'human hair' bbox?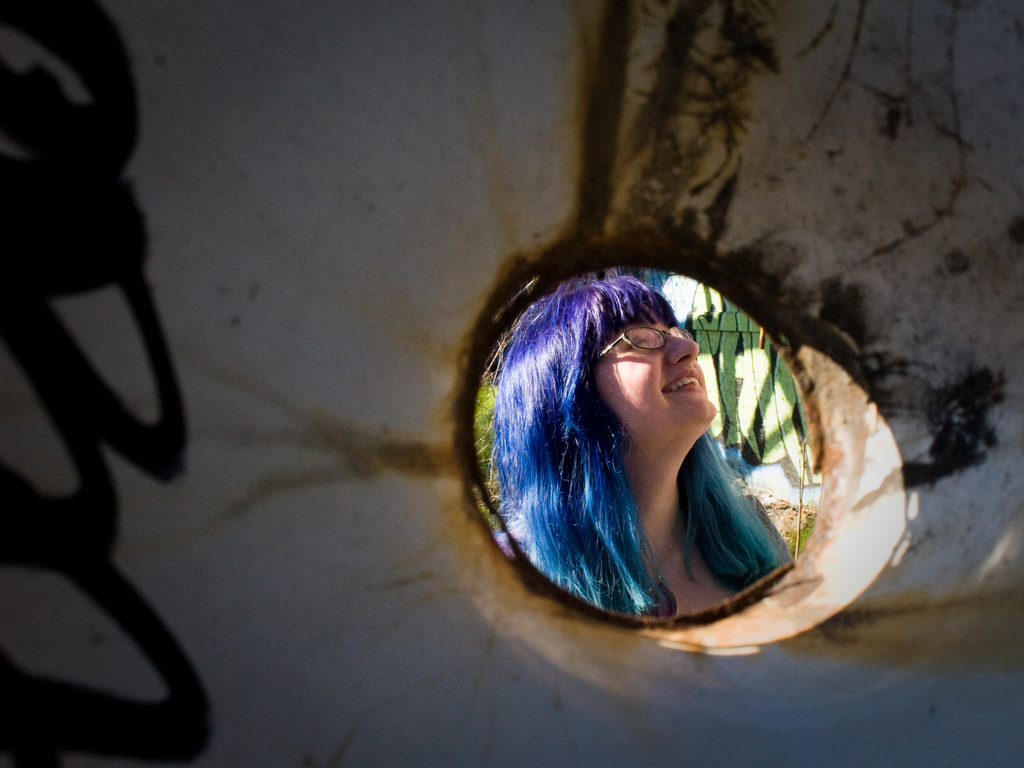
select_region(474, 251, 791, 630)
